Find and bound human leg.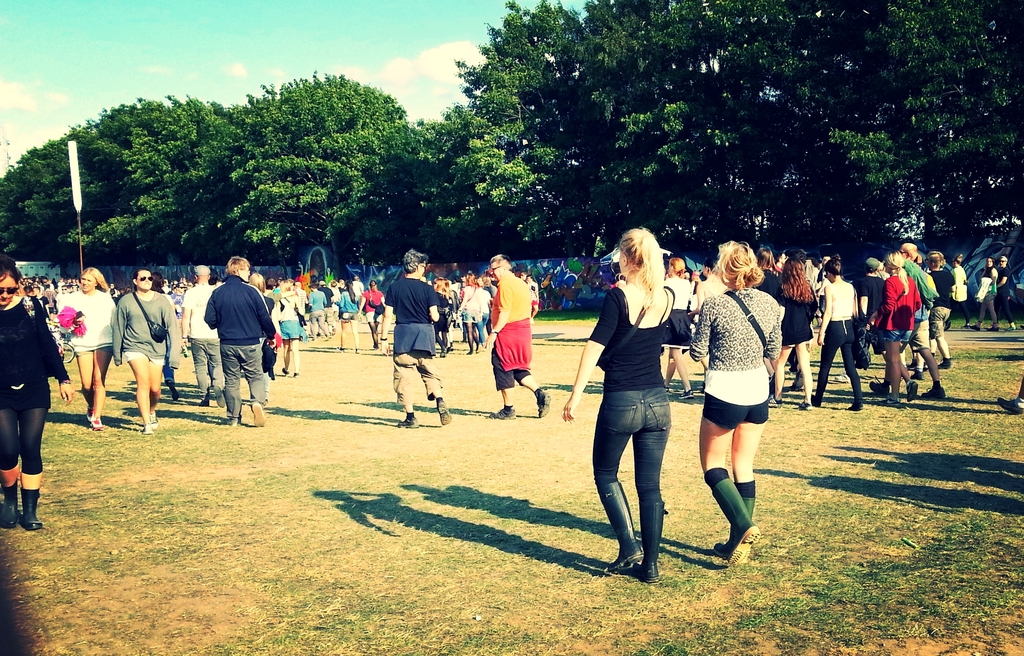
Bound: l=220, t=342, r=243, b=421.
